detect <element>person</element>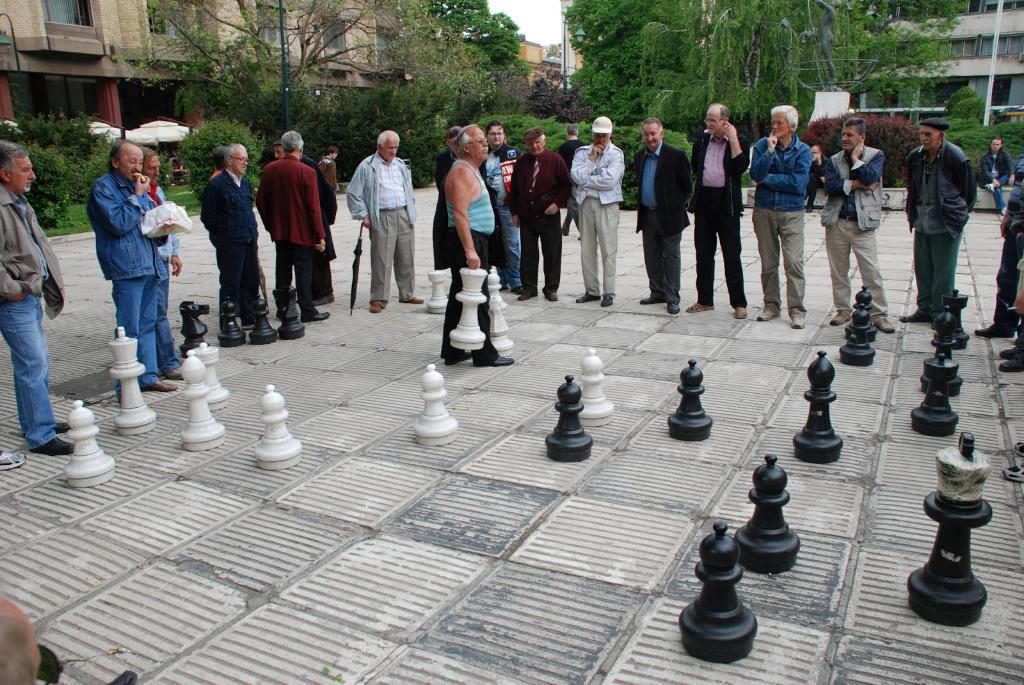
270, 144, 340, 302
